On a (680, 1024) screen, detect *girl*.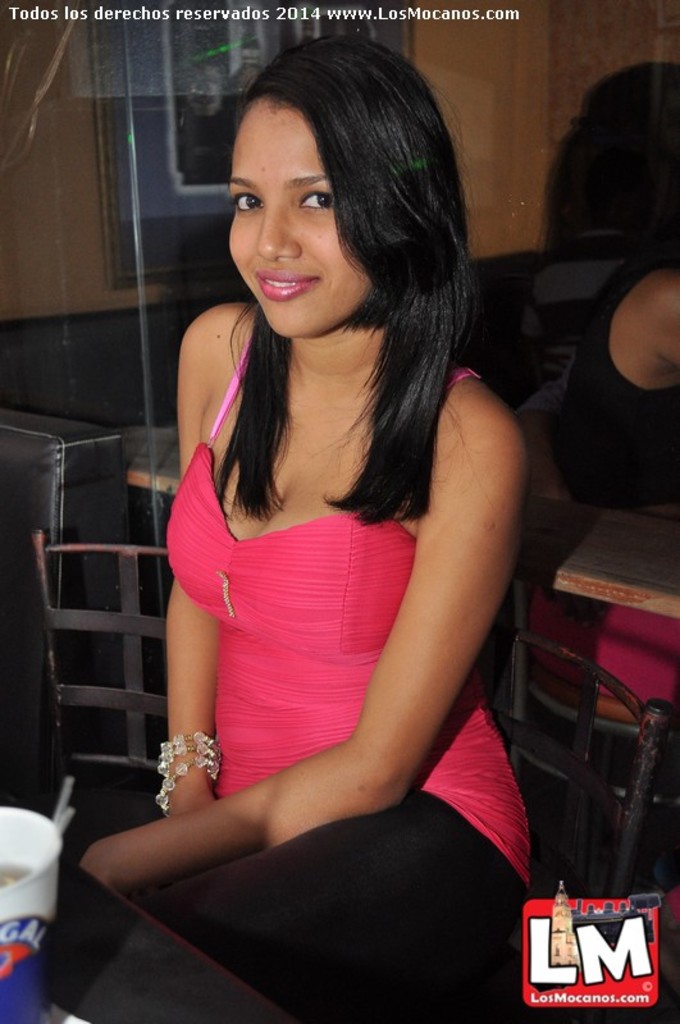
bbox(54, 38, 529, 1023).
